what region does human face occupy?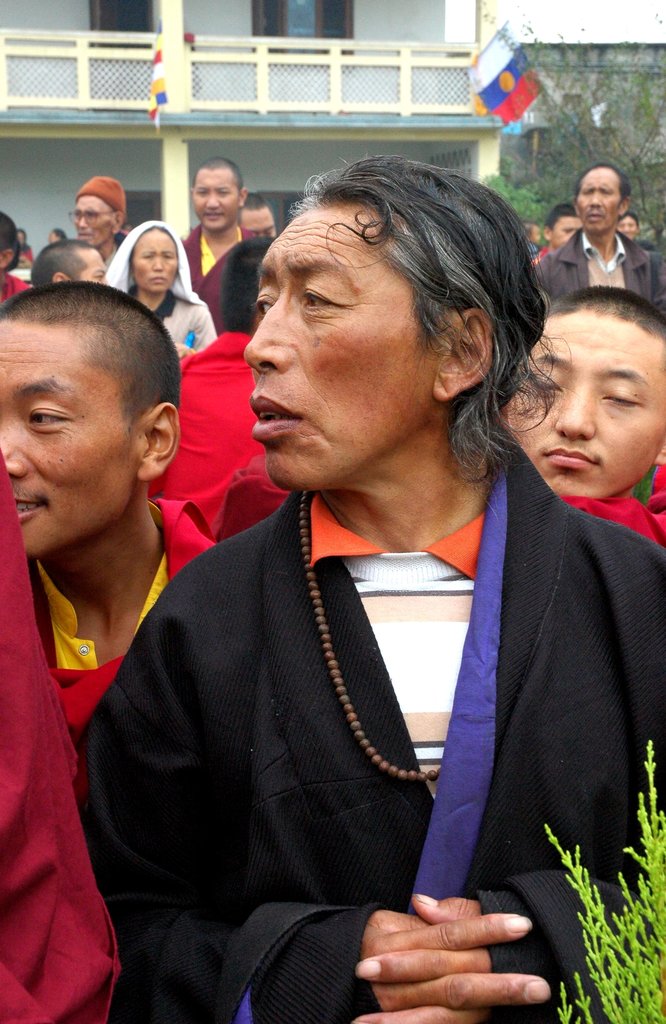
[x1=130, y1=228, x2=179, y2=296].
